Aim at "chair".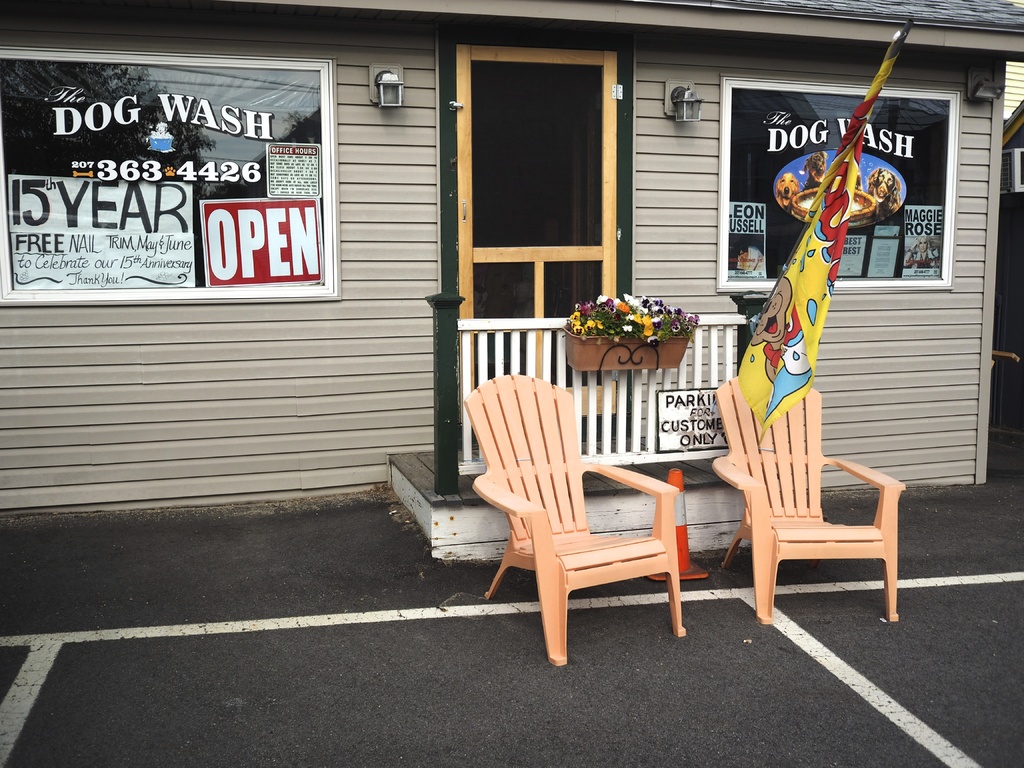
Aimed at pyautogui.locateOnScreen(464, 373, 687, 666).
